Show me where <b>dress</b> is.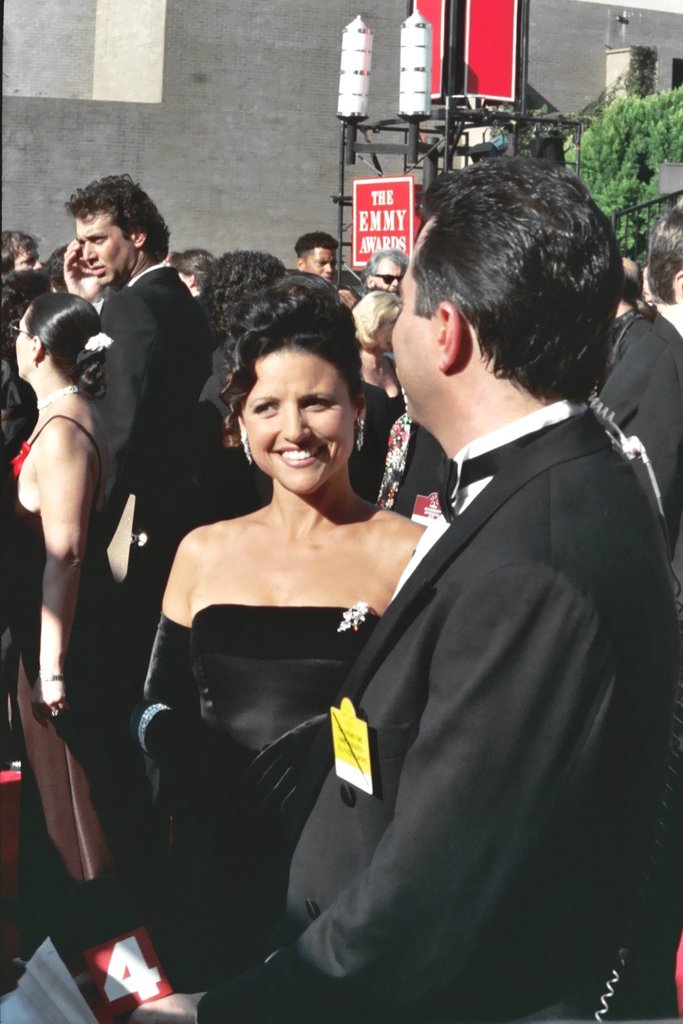
<b>dress</b> is at bbox=[6, 415, 106, 687].
